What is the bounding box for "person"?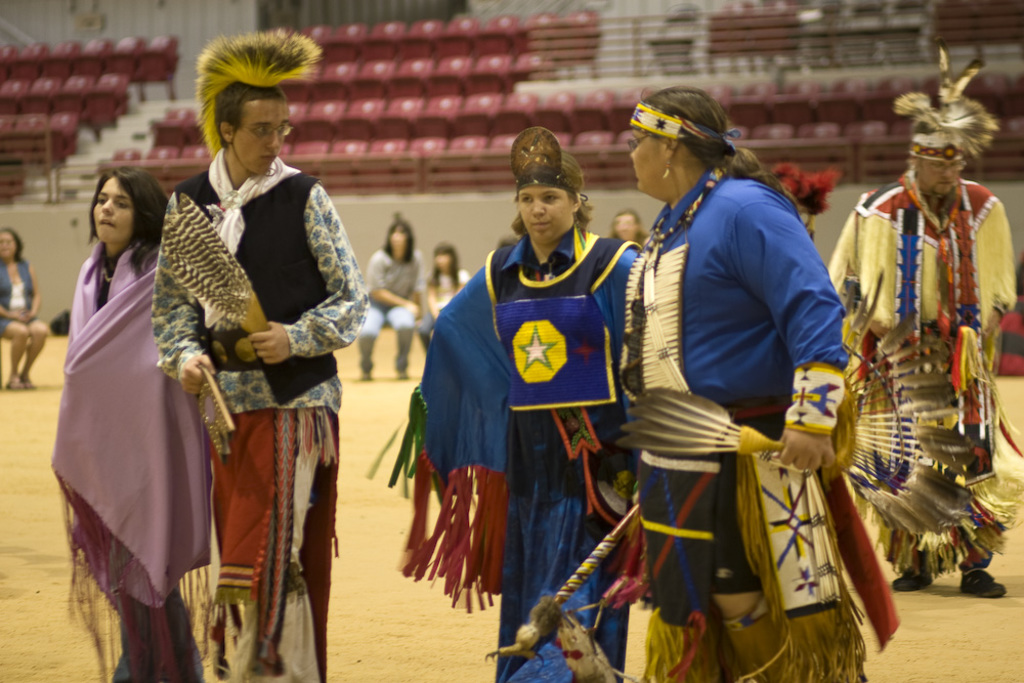
bbox=(421, 237, 471, 352).
